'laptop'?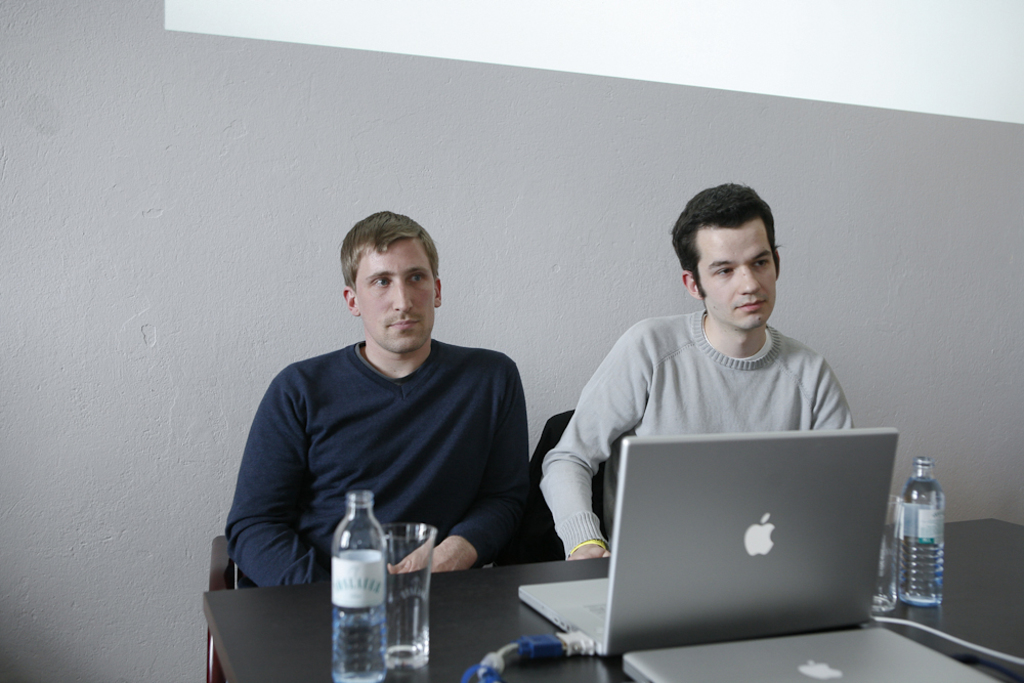
513,424,899,657
